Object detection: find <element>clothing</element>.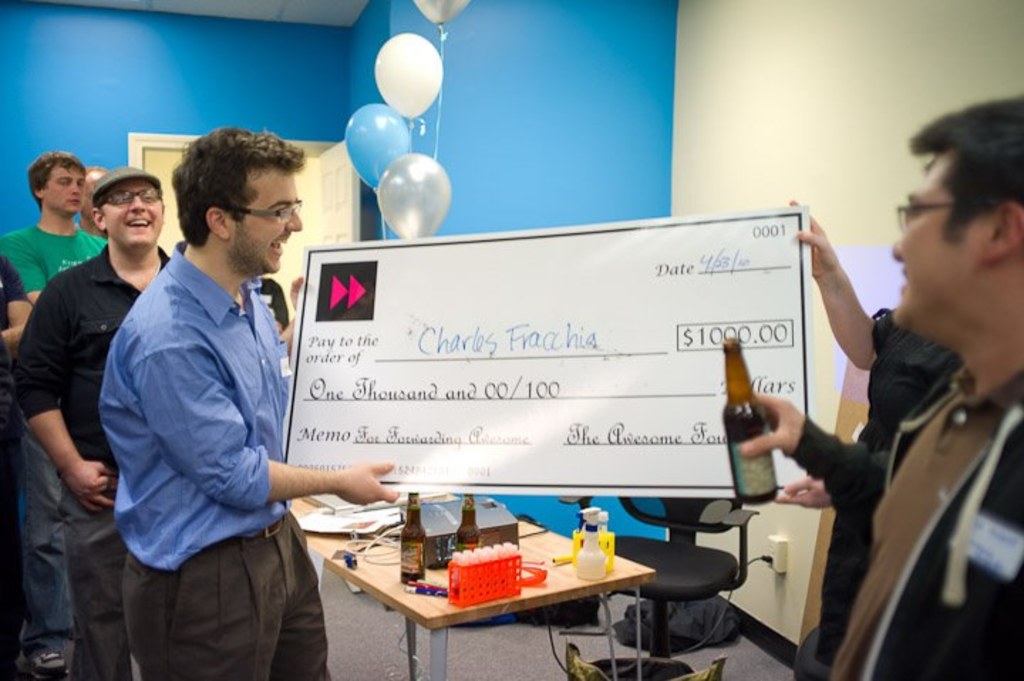
[left=795, top=283, right=961, bottom=651].
